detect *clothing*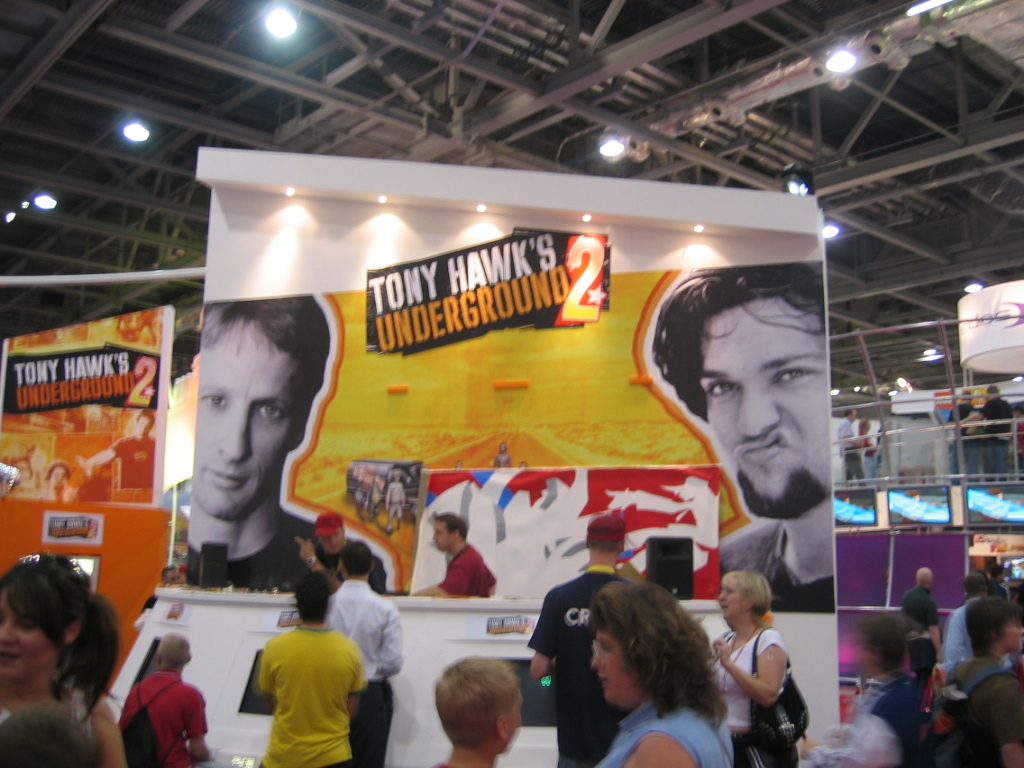
708 627 785 767
